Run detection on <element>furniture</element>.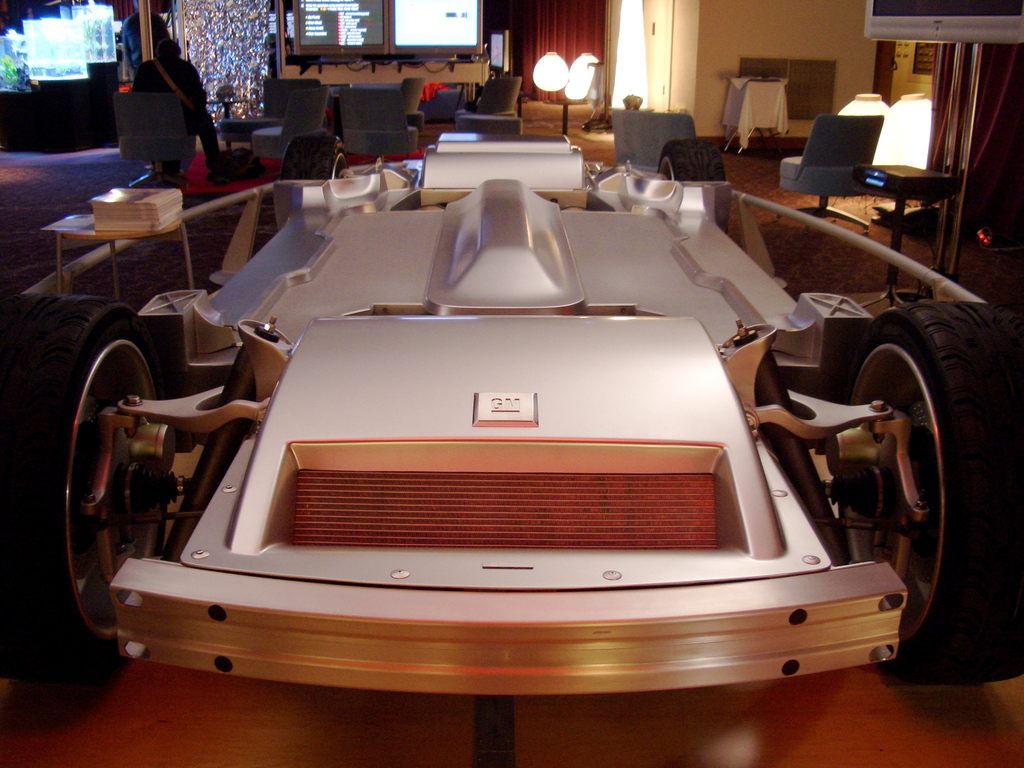
Result: (left=52, top=214, right=195, bottom=301).
